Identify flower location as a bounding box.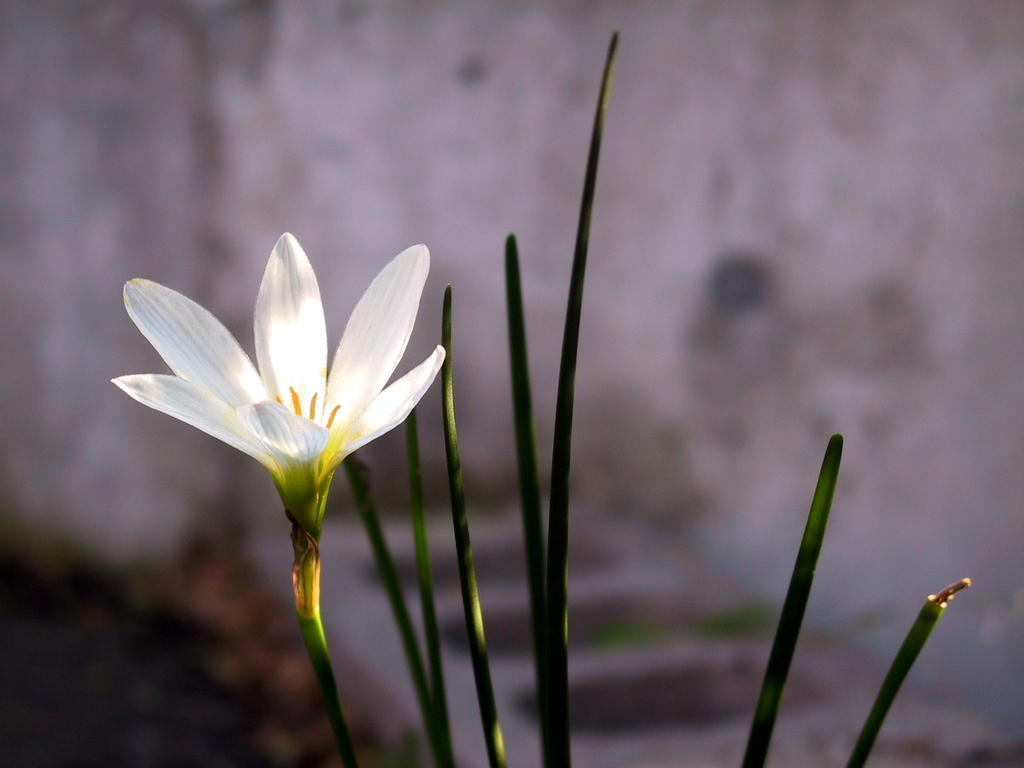
bbox=[110, 232, 449, 559].
